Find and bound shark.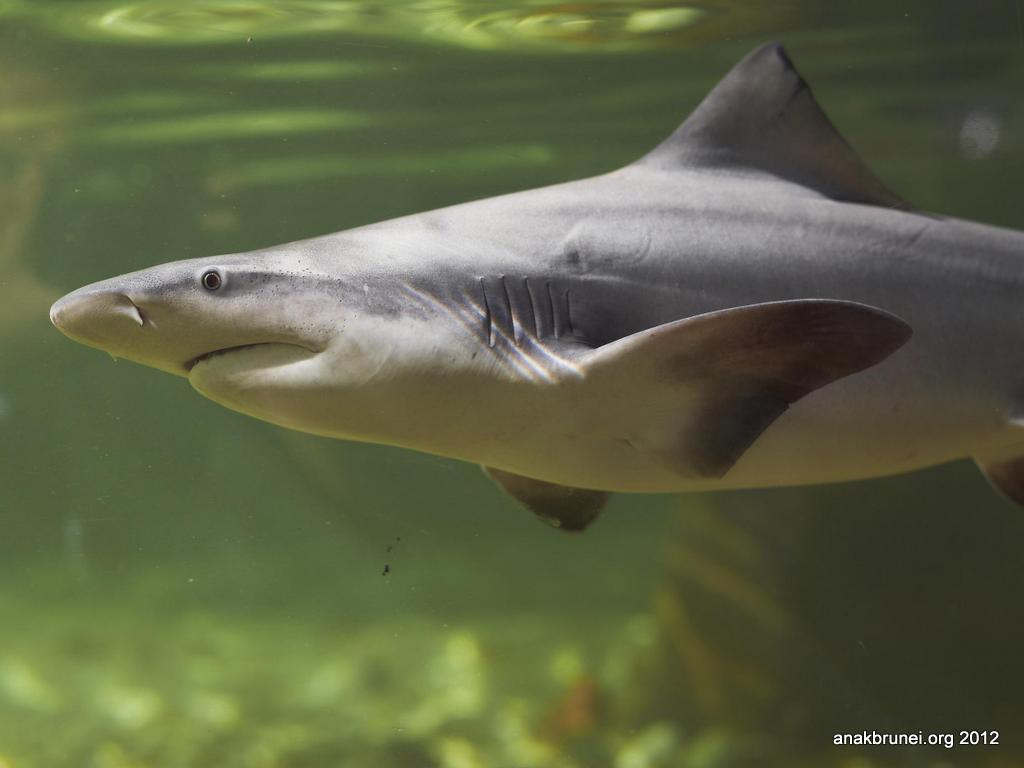
Bound: crop(52, 37, 1023, 512).
